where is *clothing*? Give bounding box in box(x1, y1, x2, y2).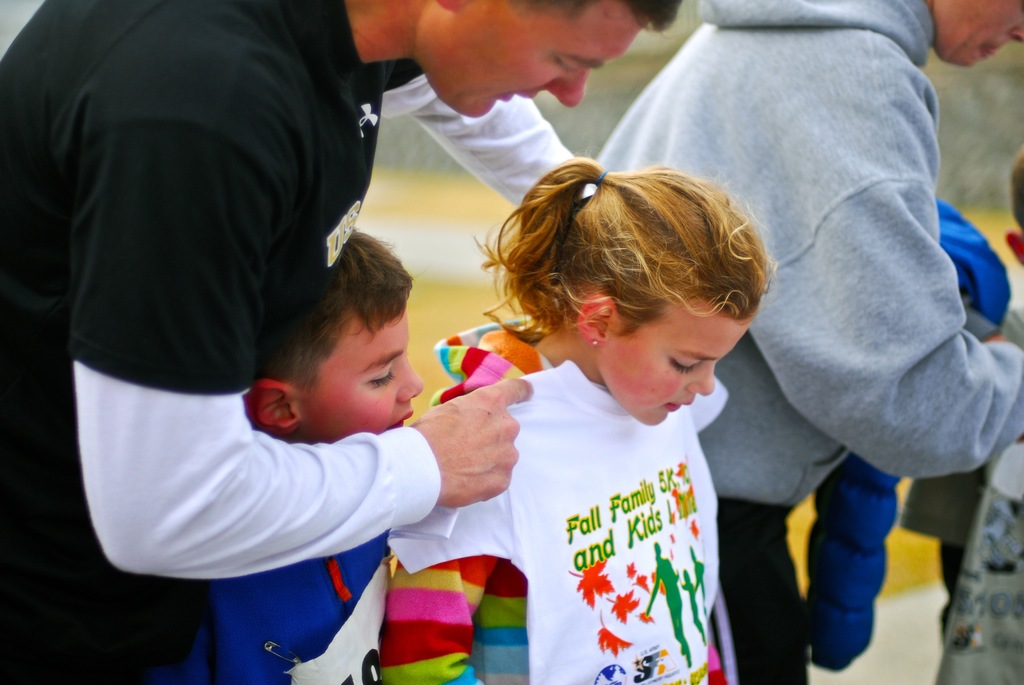
box(373, 312, 730, 684).
